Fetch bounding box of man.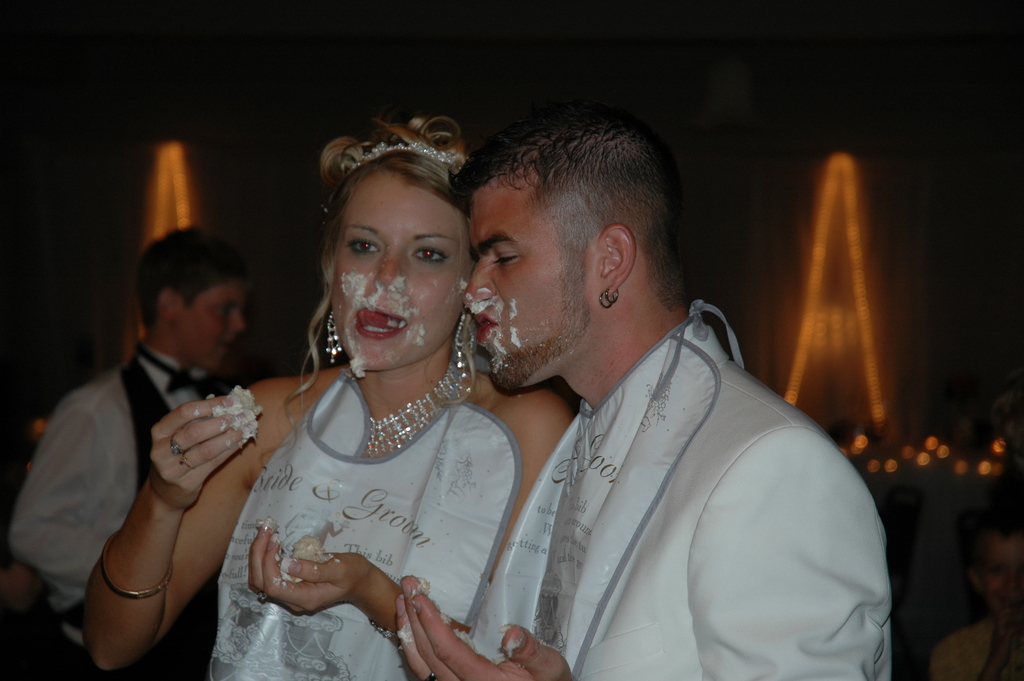
Bbox: <box>421,119,883,680</box>.
